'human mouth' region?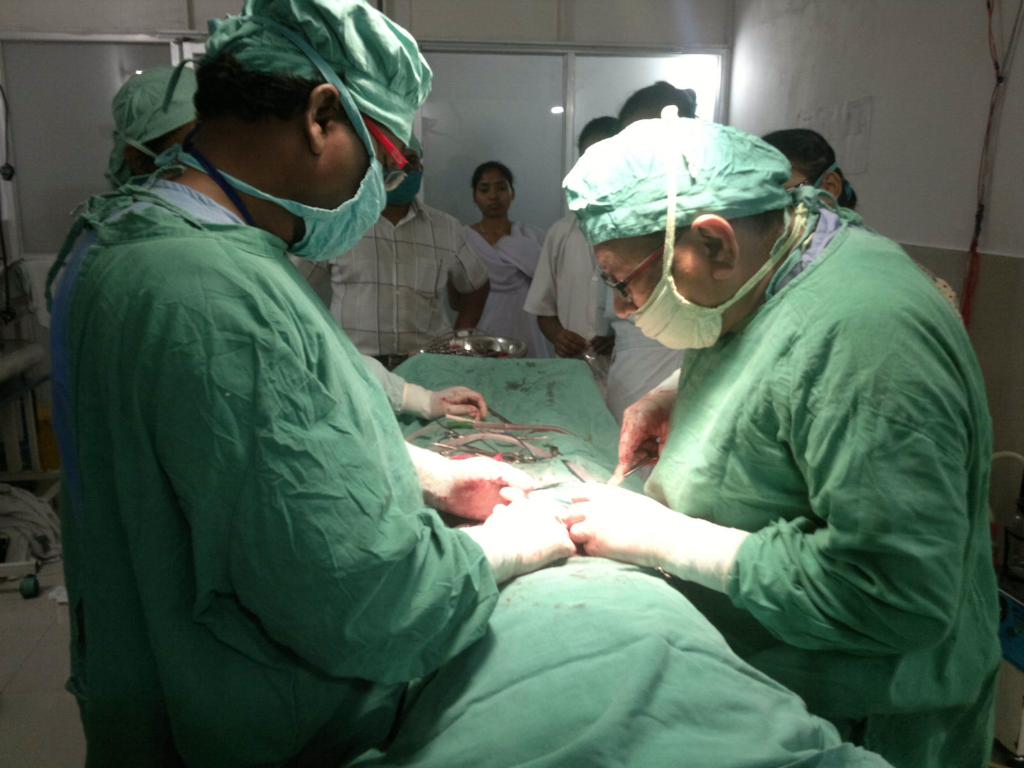
select_region(486, 199, 503, 209)
